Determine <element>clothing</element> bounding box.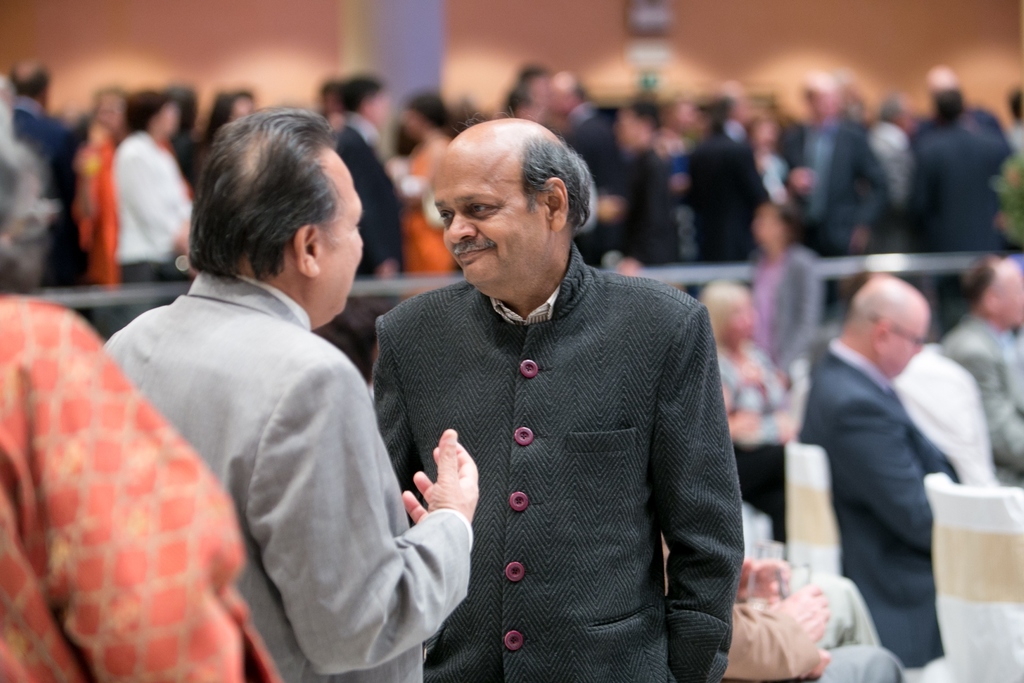
Determined: pyautogui.locateOnScreen(0, 284, 292, 682).
